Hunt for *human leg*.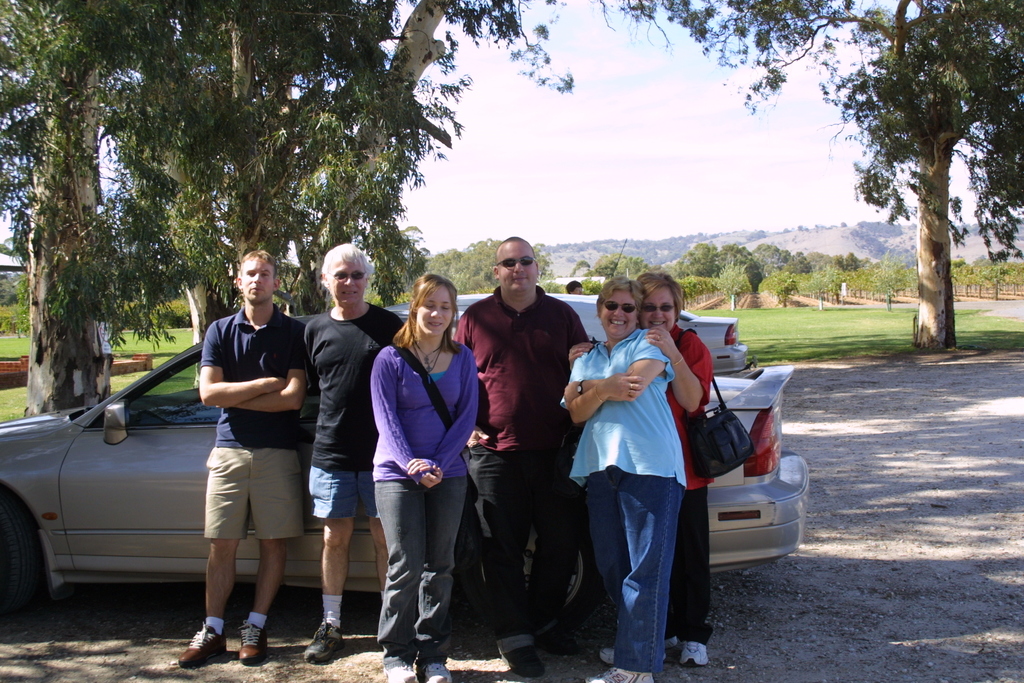
Hunted down at <box>533,452,579,653</box>.
